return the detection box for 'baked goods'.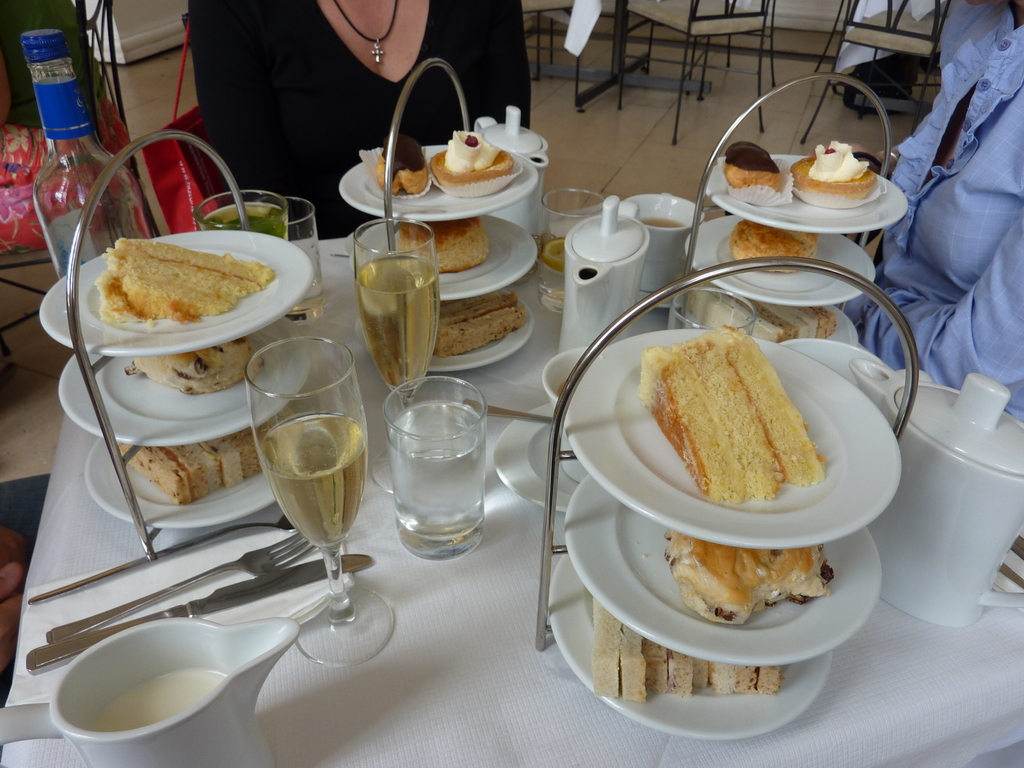
bbox(724, 218, 819, 273).
